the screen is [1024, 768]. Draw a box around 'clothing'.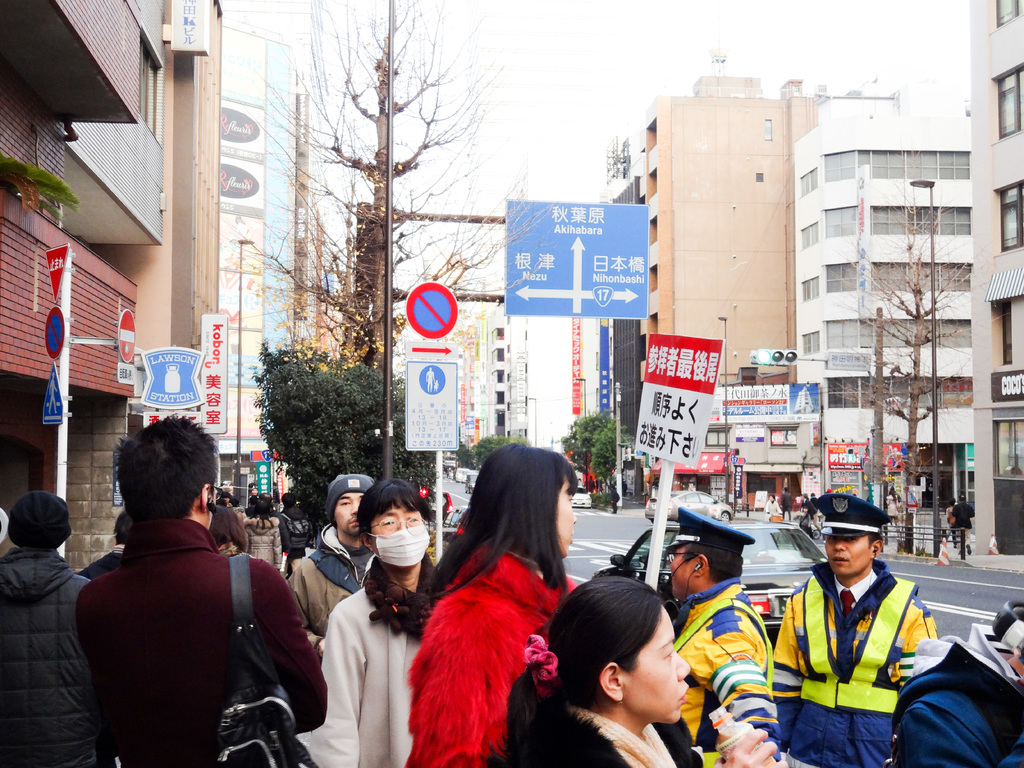
[889,622,1023,767].
